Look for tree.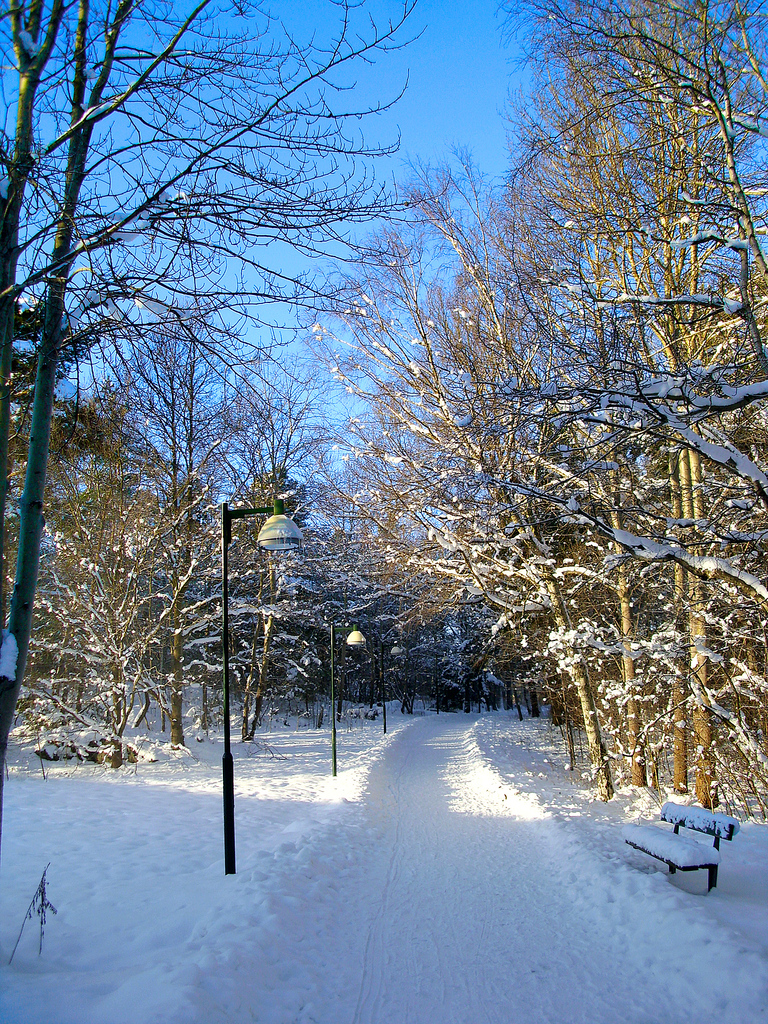
Found: (x1=31, y1=348, x2=250, y2=836).
